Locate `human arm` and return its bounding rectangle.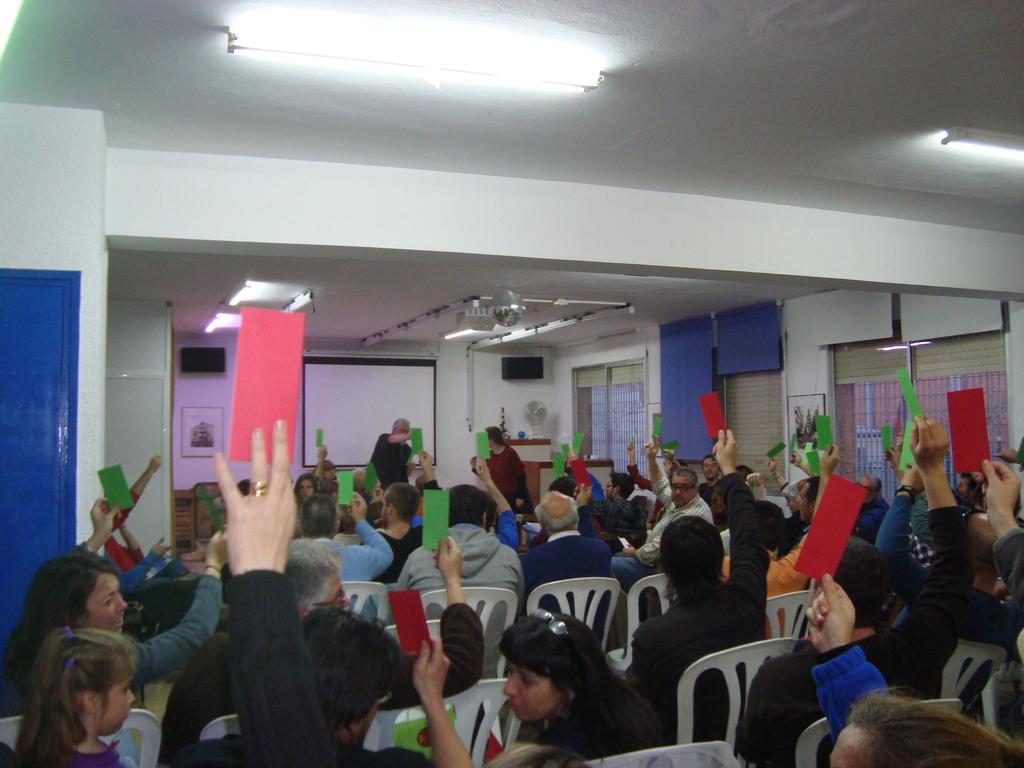
rect(991, 443, 1023, 463).
